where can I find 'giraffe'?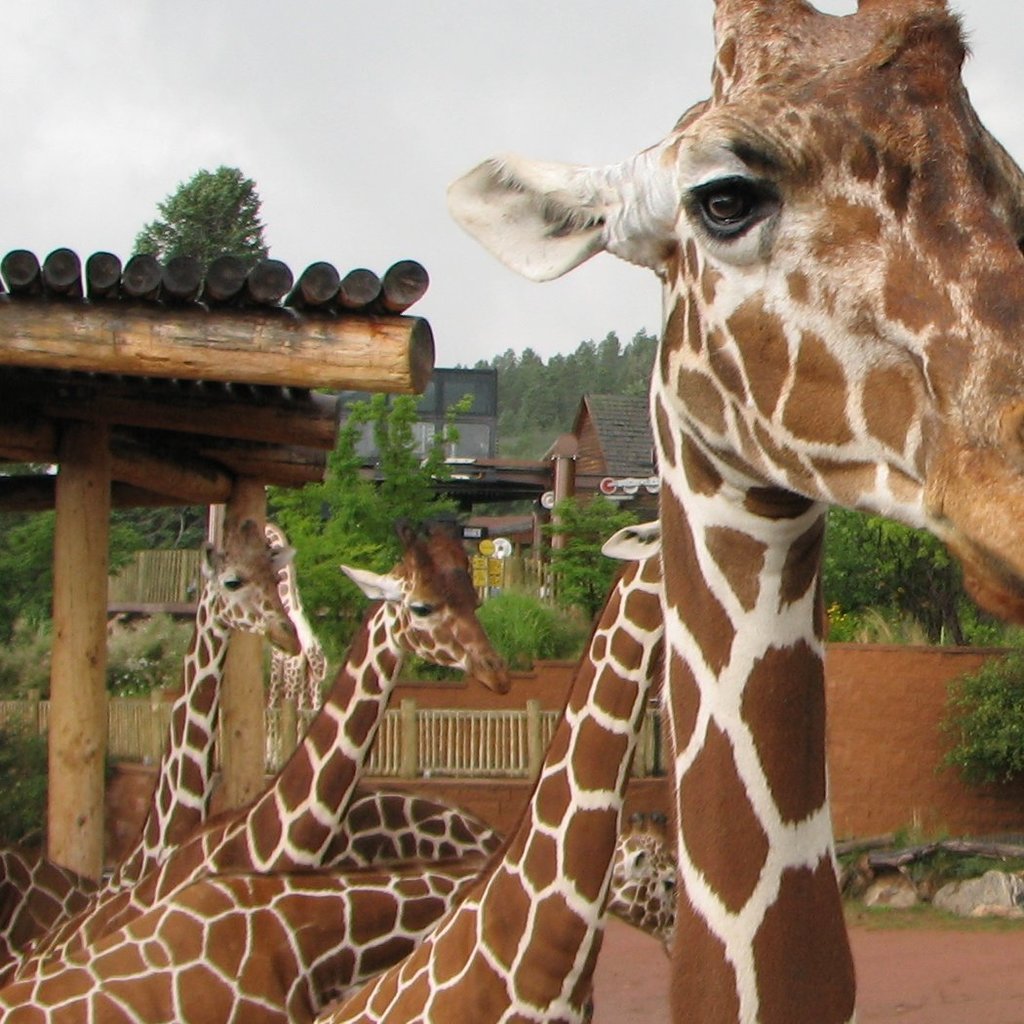
You can find it at x1=464 y1=0 x2=1023 y2=1023.
